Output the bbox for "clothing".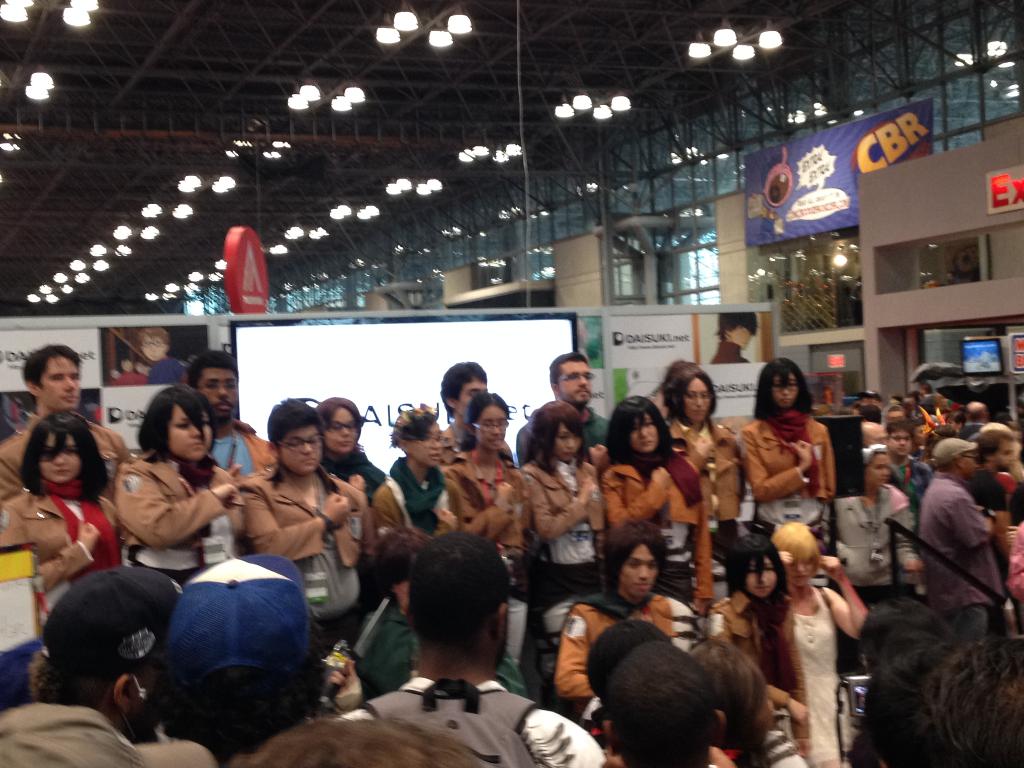
bbox=[9, 707, 141, 767].
